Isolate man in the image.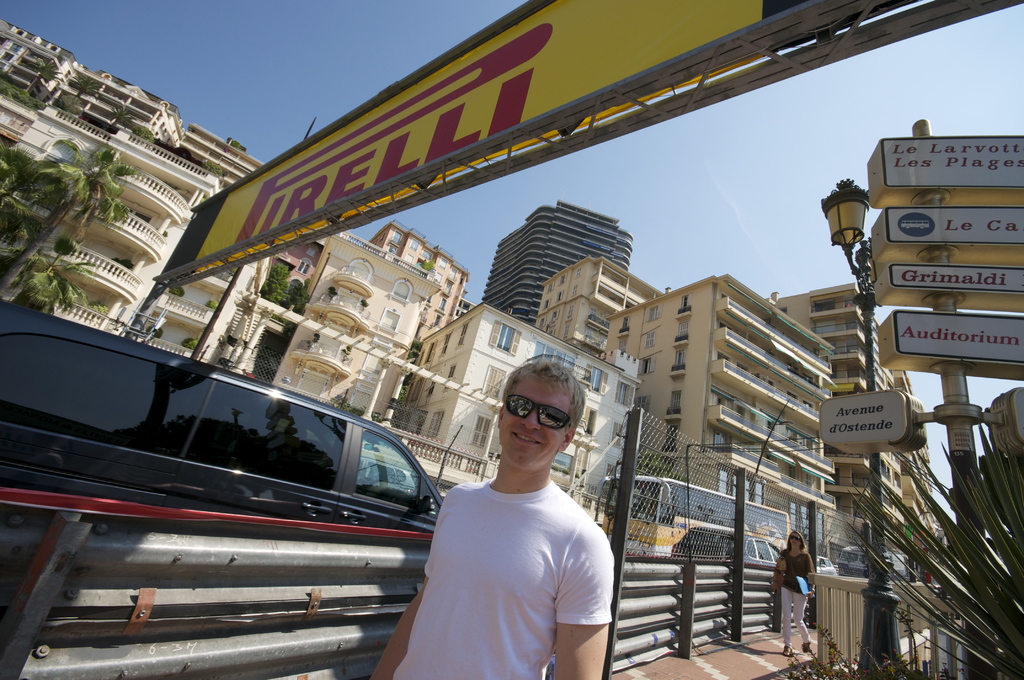
Isolated region: left=391, top=361, right=639, bottom=677.
